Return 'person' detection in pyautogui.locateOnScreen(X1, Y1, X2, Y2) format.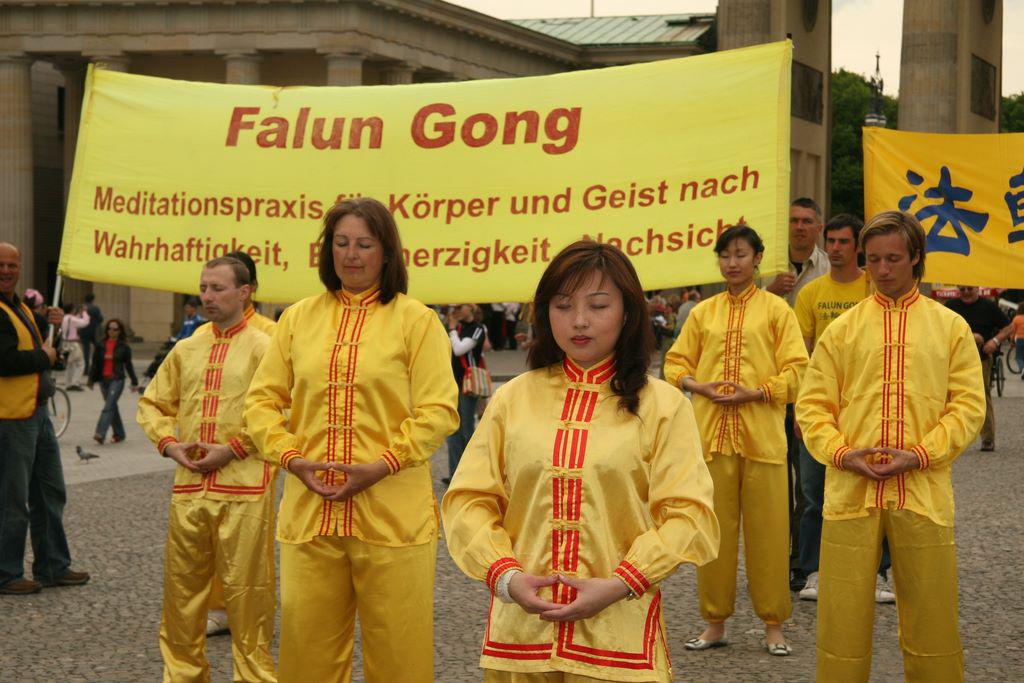
pyautogui.locateOnScreen(438, 241, 720, 682).
